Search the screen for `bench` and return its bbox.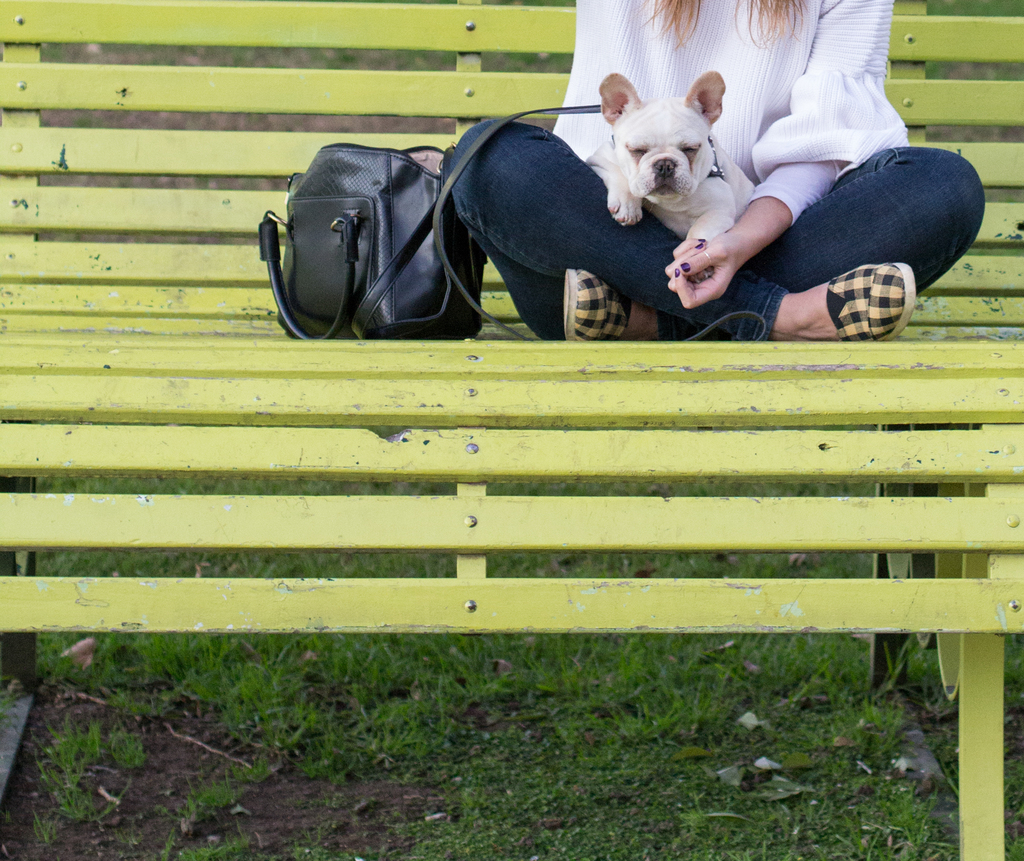
Found: select_region(0, 0, 1023, 860).
